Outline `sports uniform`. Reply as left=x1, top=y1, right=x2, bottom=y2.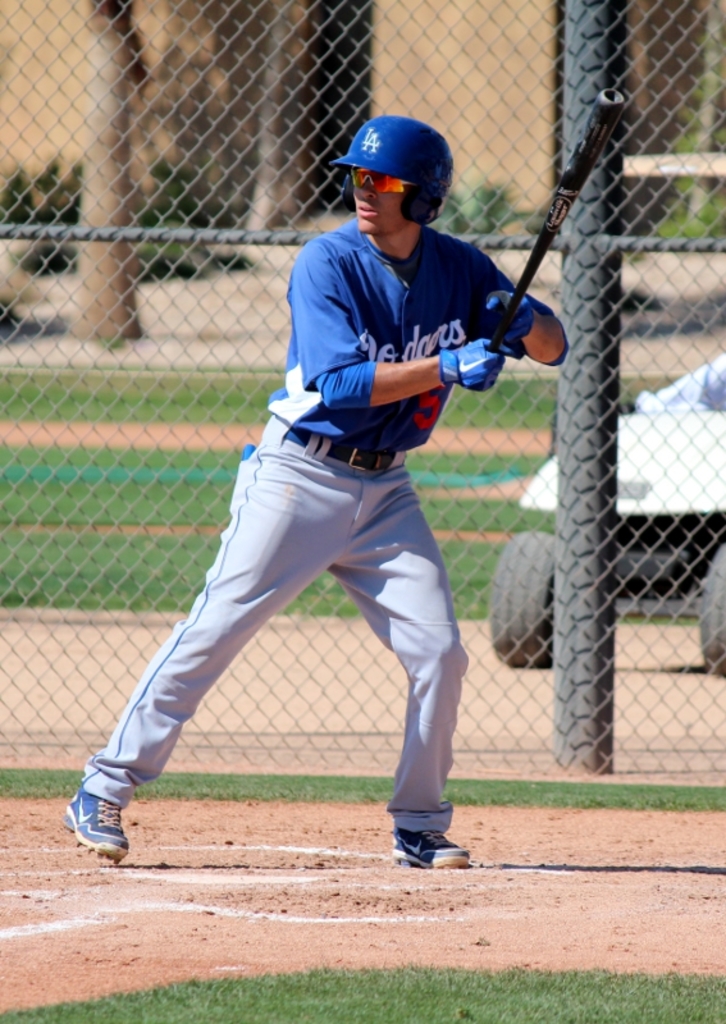
left=60, top=110, right=567, bottom=878.
